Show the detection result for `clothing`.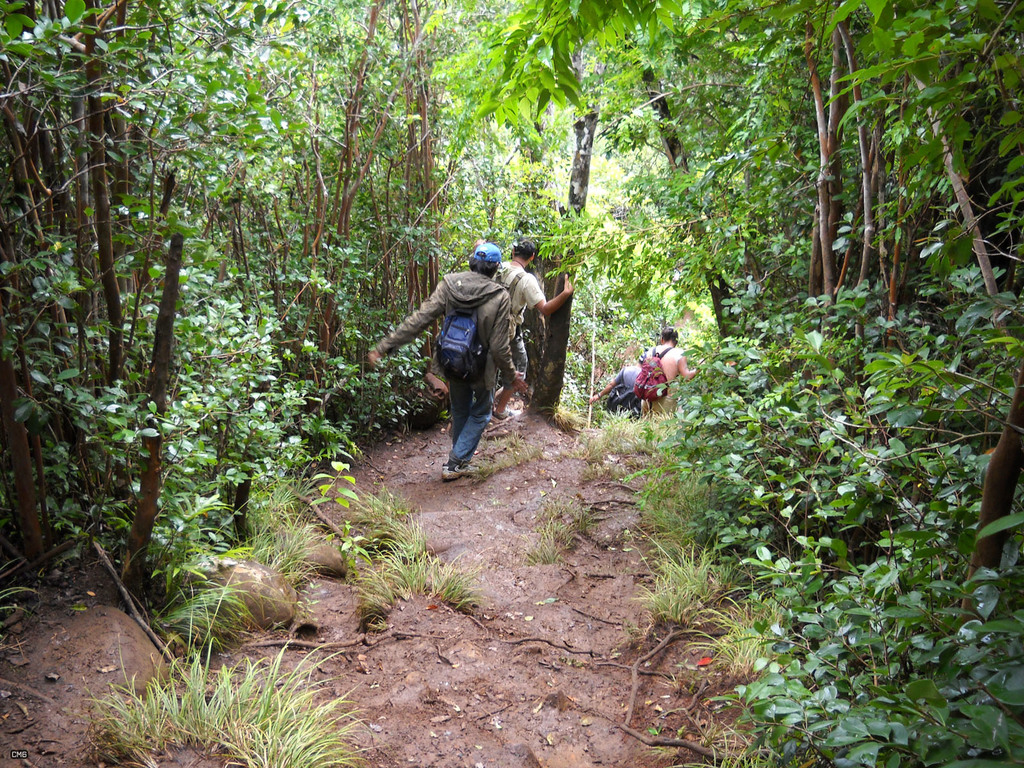
641,346,687,412.
